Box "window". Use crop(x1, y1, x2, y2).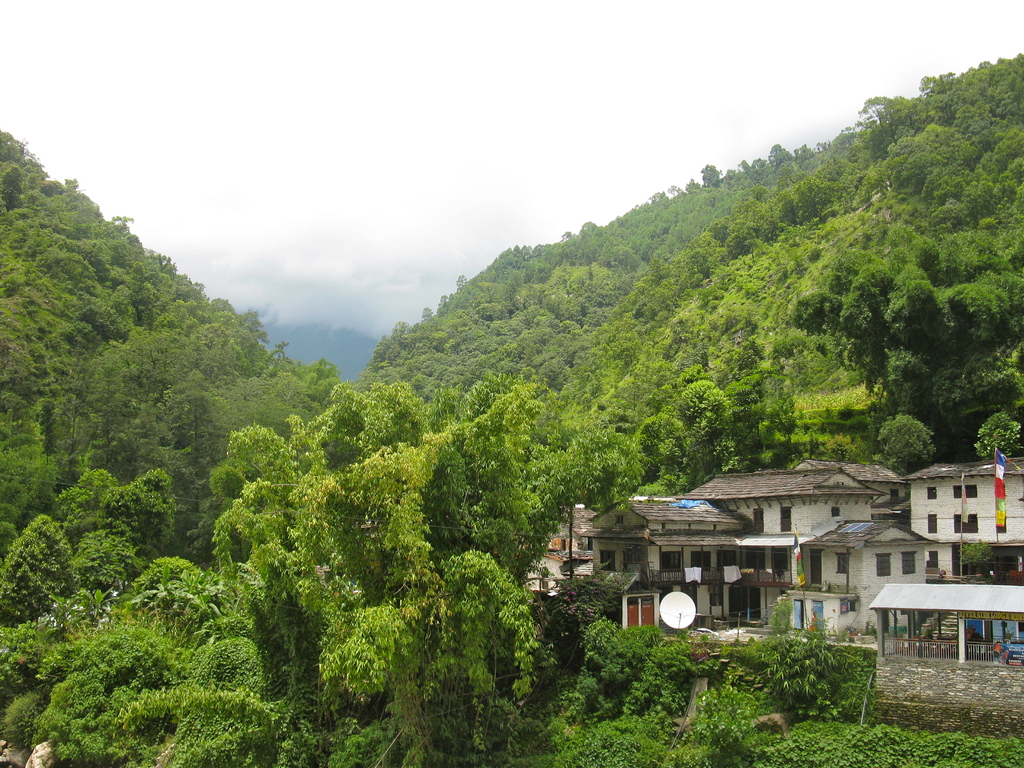
crop(715, 554, 738, 583).
